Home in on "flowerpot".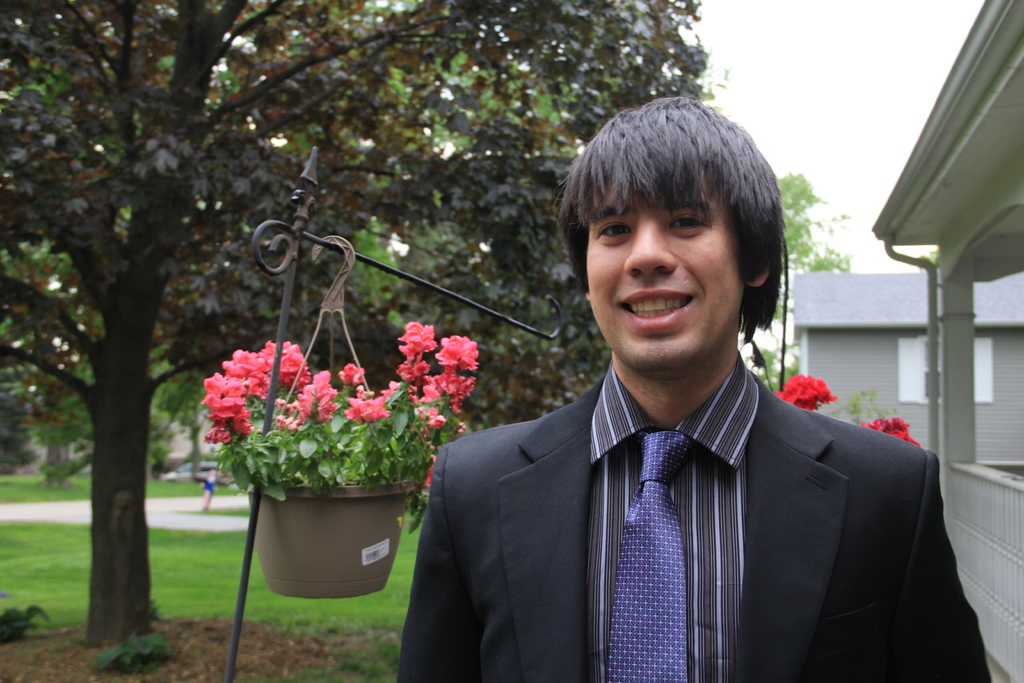
Homed in at 245/485/419/600.
